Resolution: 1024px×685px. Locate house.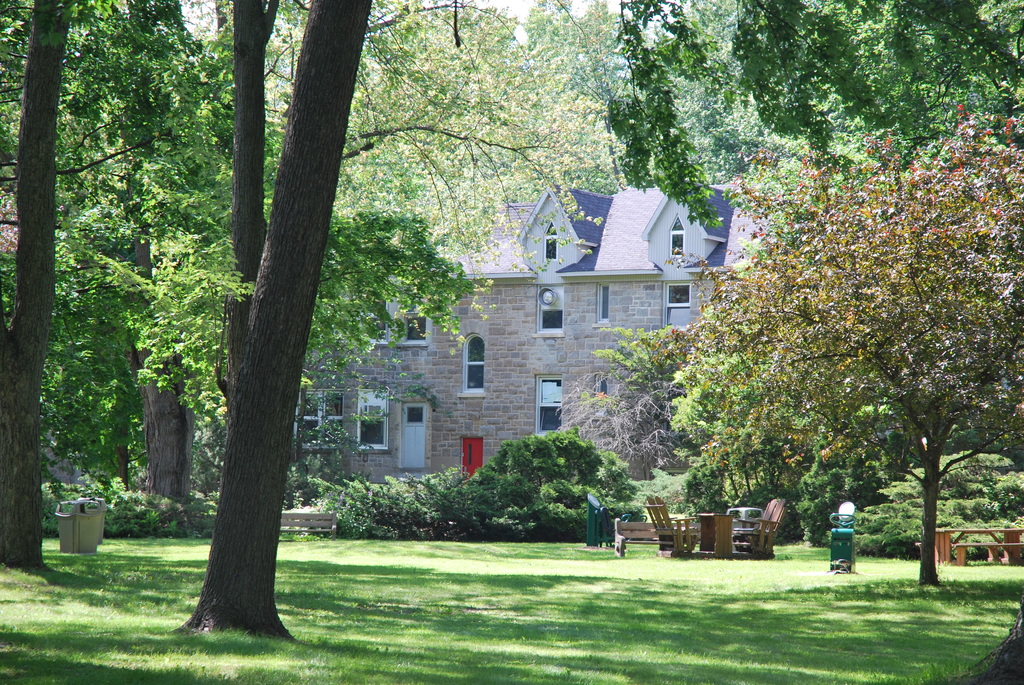
BBox(283, 183, 769, 492).
